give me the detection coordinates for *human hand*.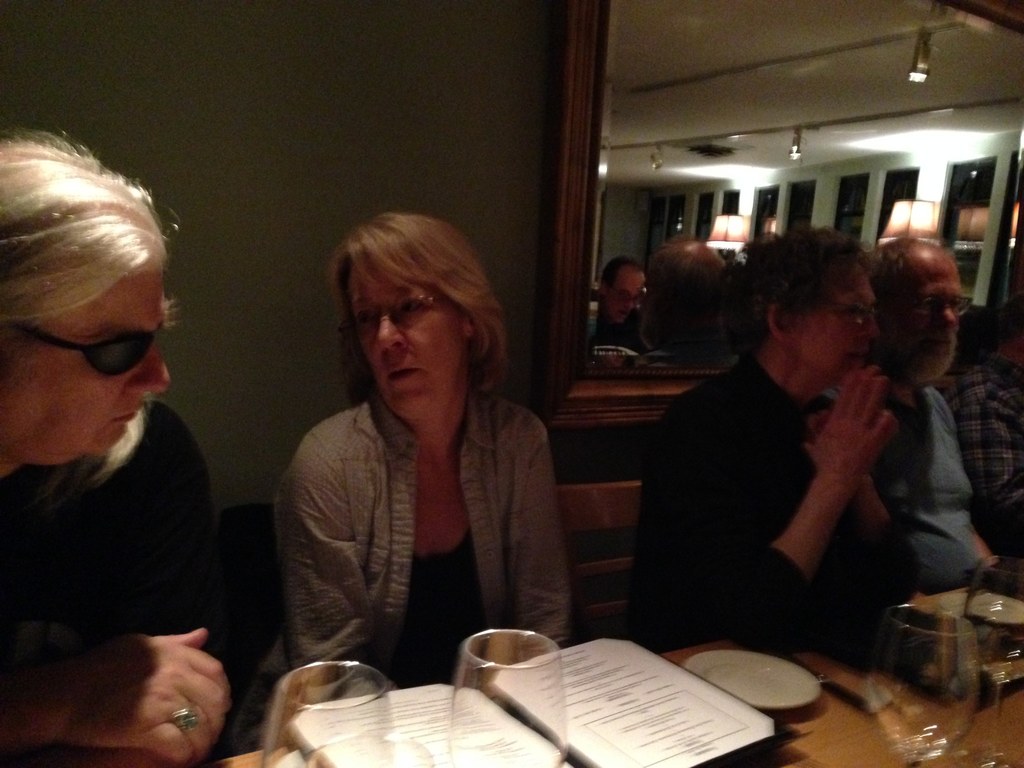
select_region(815, 369, 893, 477).
